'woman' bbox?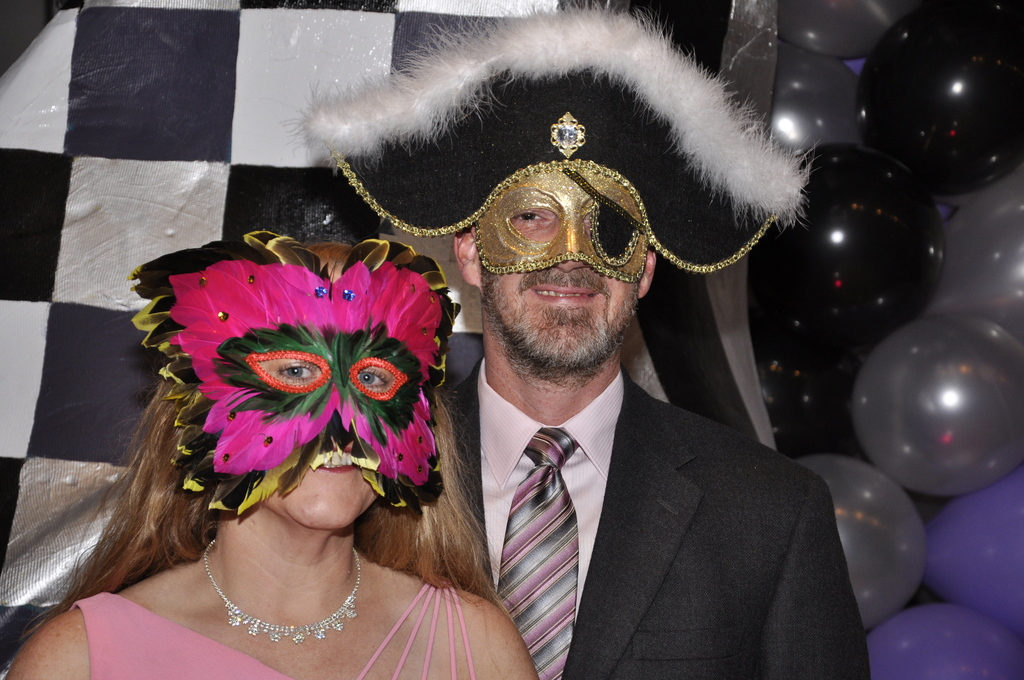
<box>0,234,540,679</box>
